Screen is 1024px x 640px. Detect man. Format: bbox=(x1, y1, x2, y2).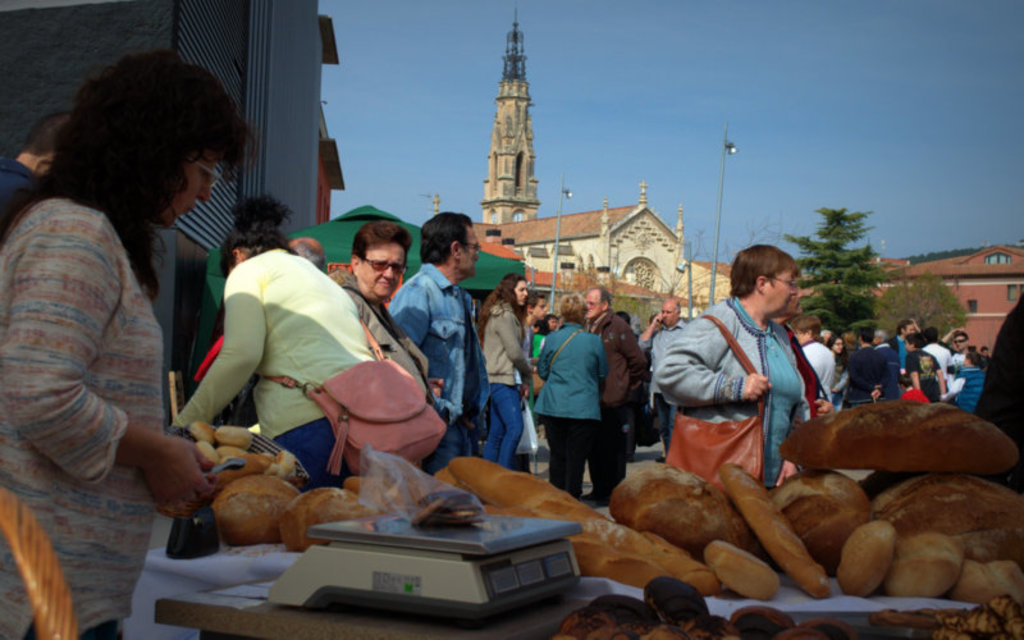
bbox=(576, 284, 653, 511).
